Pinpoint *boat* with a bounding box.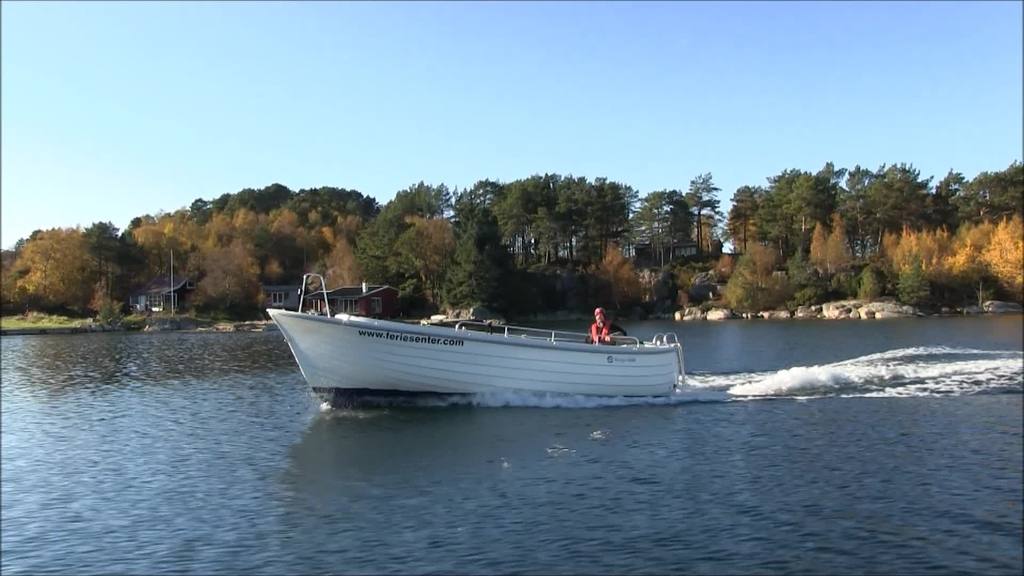
<bbox>270, 275, 694, 397</bbox>.
